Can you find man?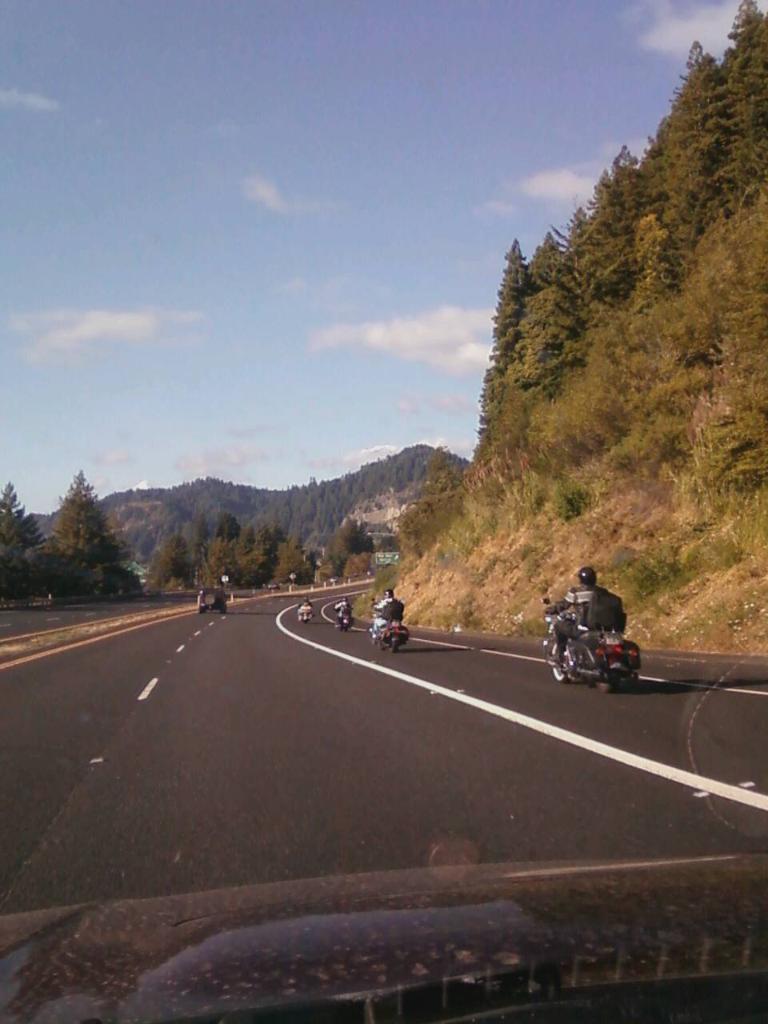
Yes, bounding box: (x1=367, y1=587, x2=408, y2=638).
